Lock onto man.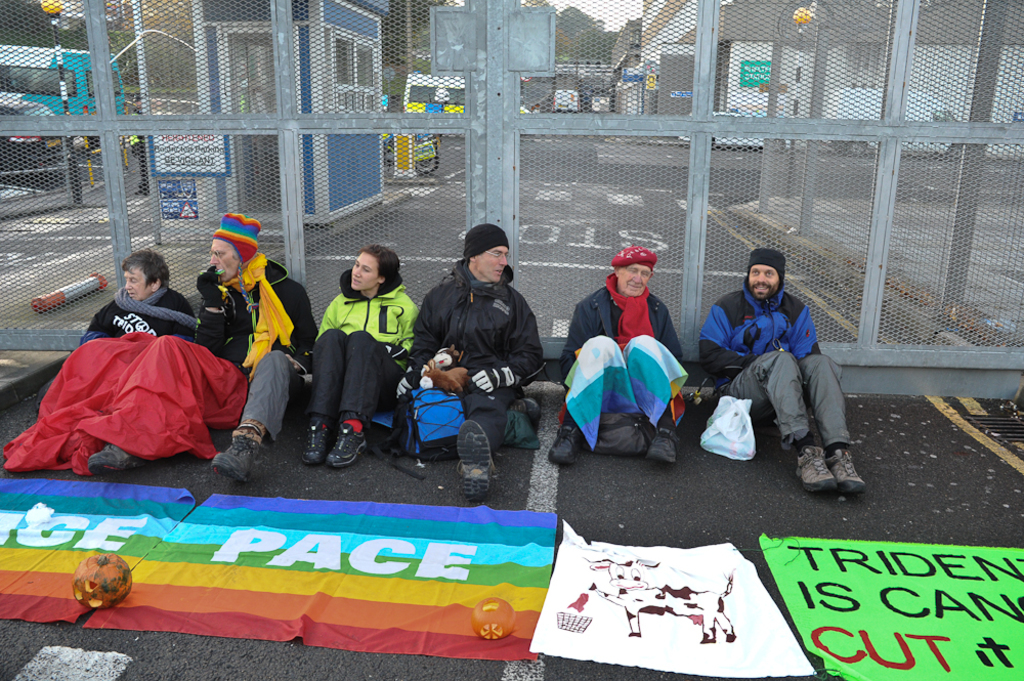
Locked: (709,247,863,493).
